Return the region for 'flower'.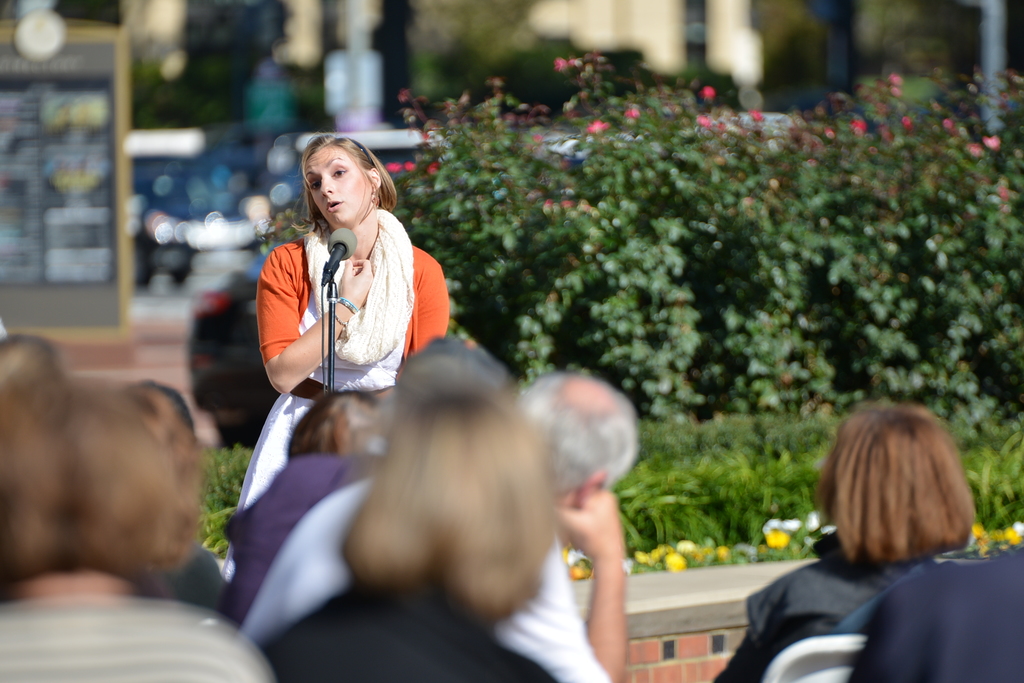
852:120:867:137.
